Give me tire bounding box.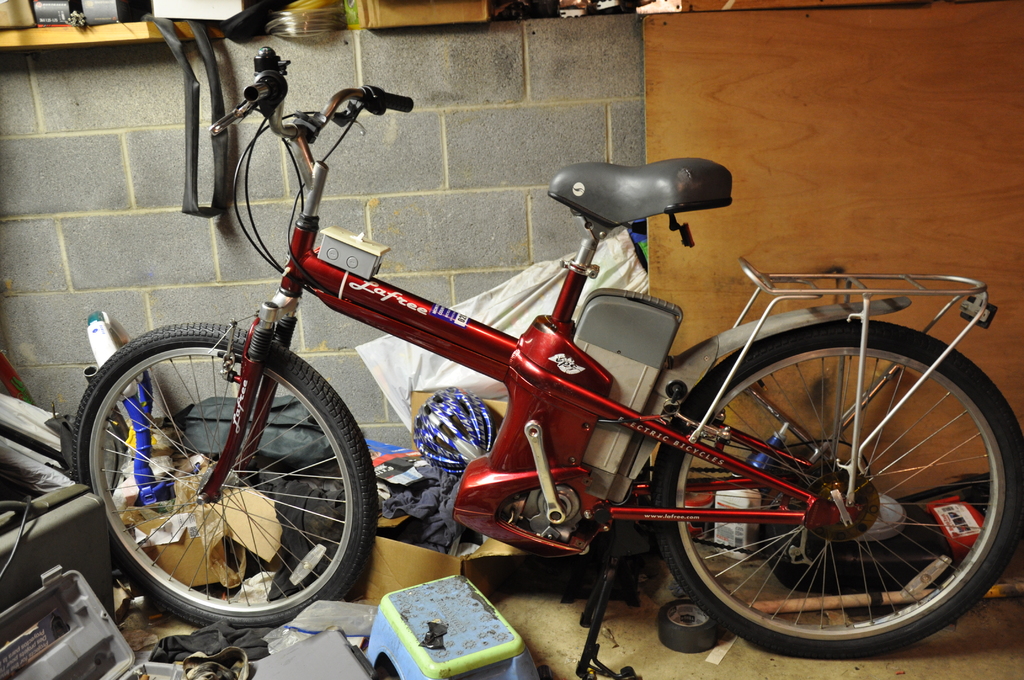
[67, 323, 369, 627].
